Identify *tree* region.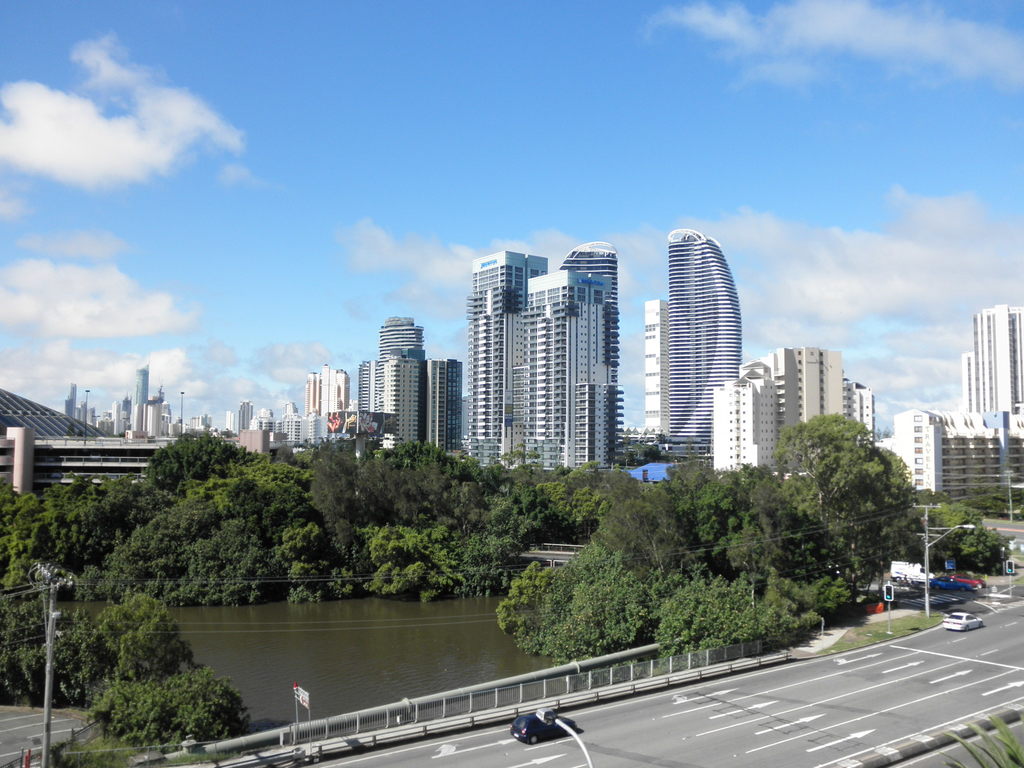
Region: (left=584, top=482, right=691, bottom=580).
